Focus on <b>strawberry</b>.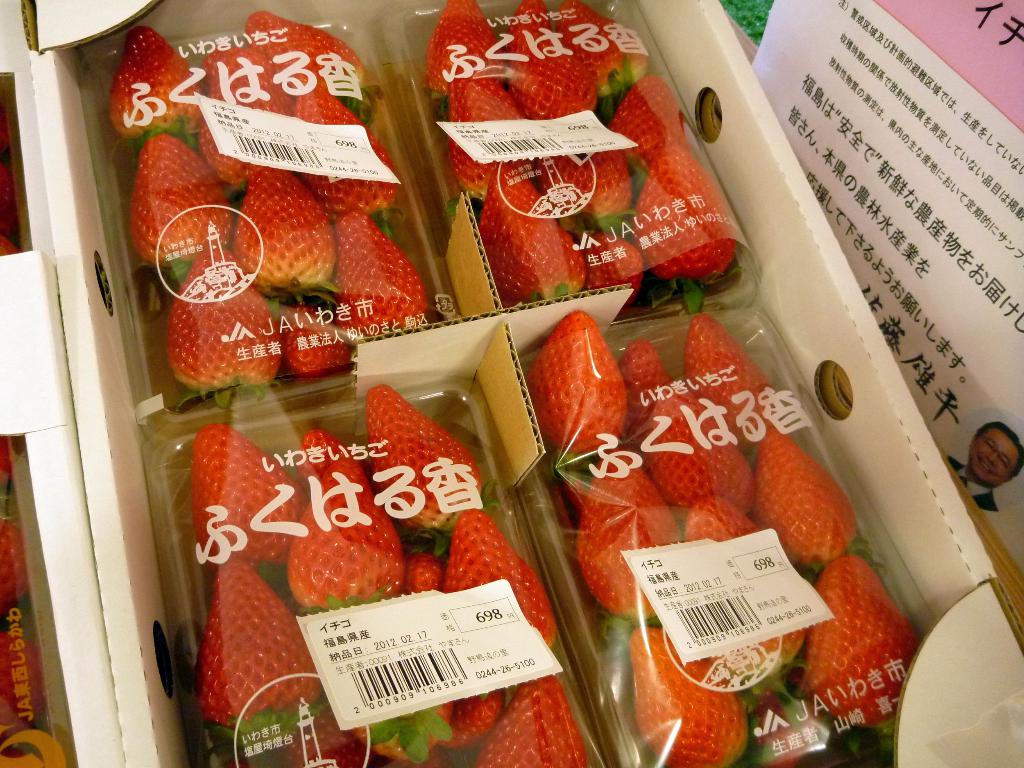
Focused at [195,547,364,767].
